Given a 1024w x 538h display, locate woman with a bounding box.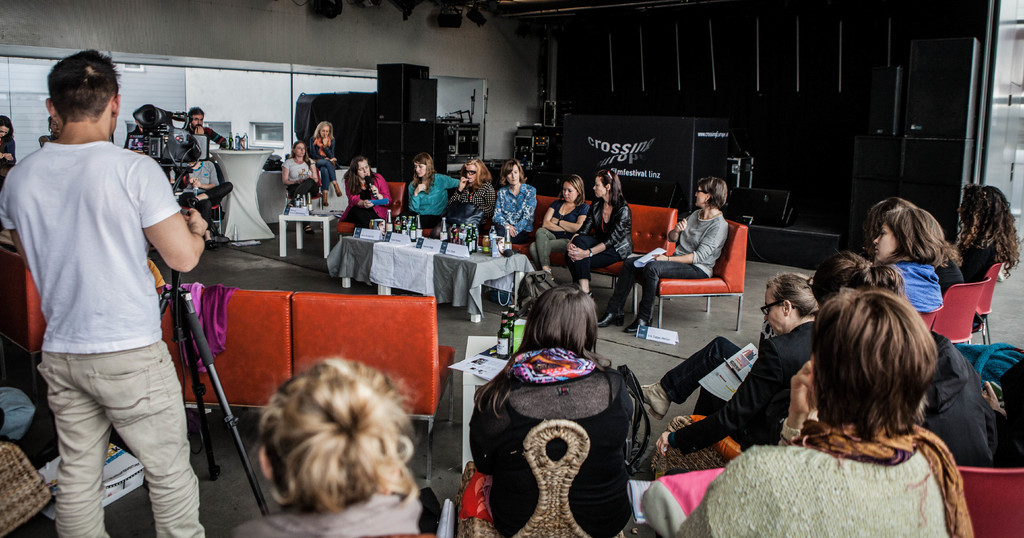
Located: 529:174:590:284.
